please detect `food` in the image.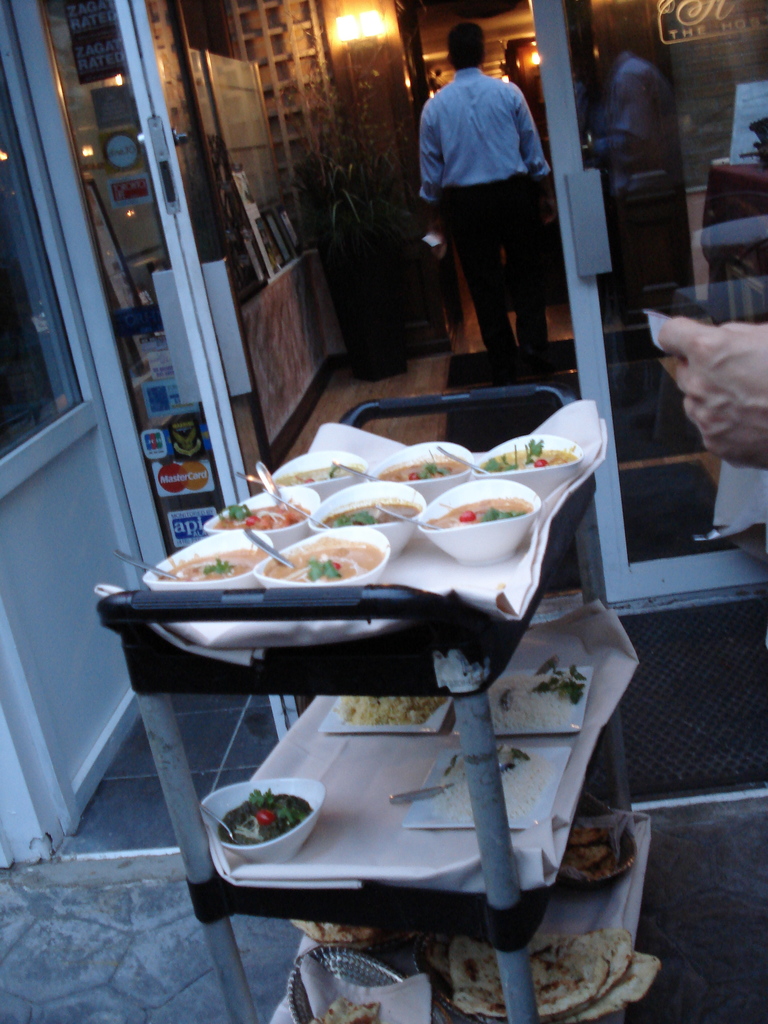
region(444, 746, 554, 822).
